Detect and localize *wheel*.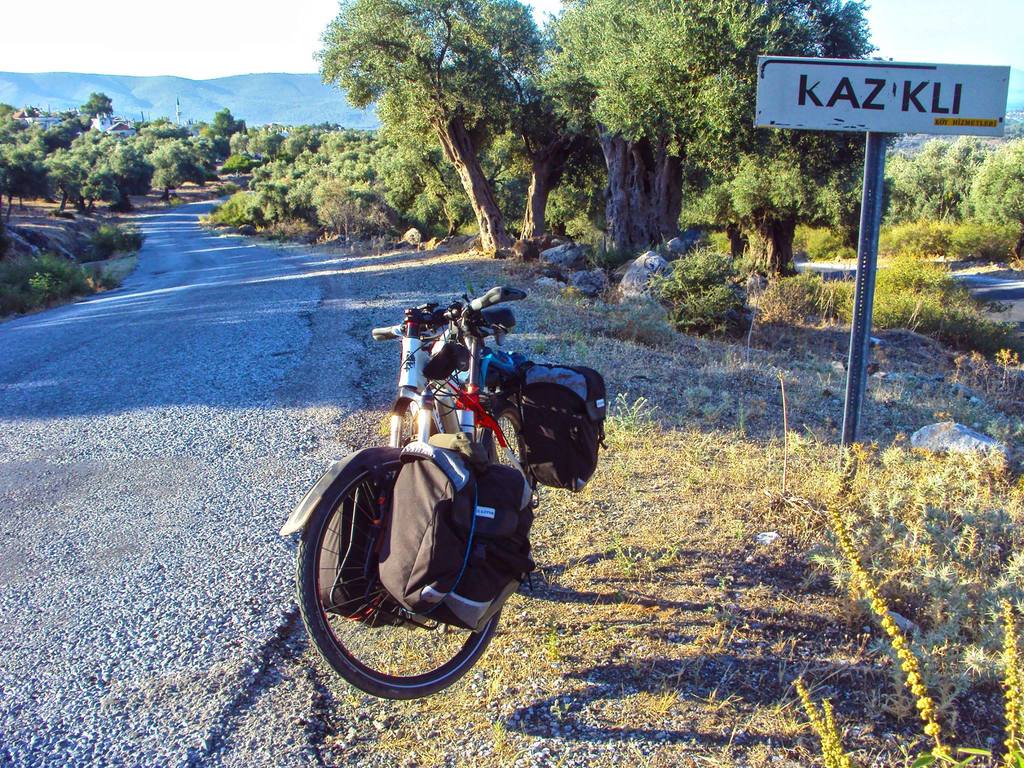
Localized at [479,406,533,479].
